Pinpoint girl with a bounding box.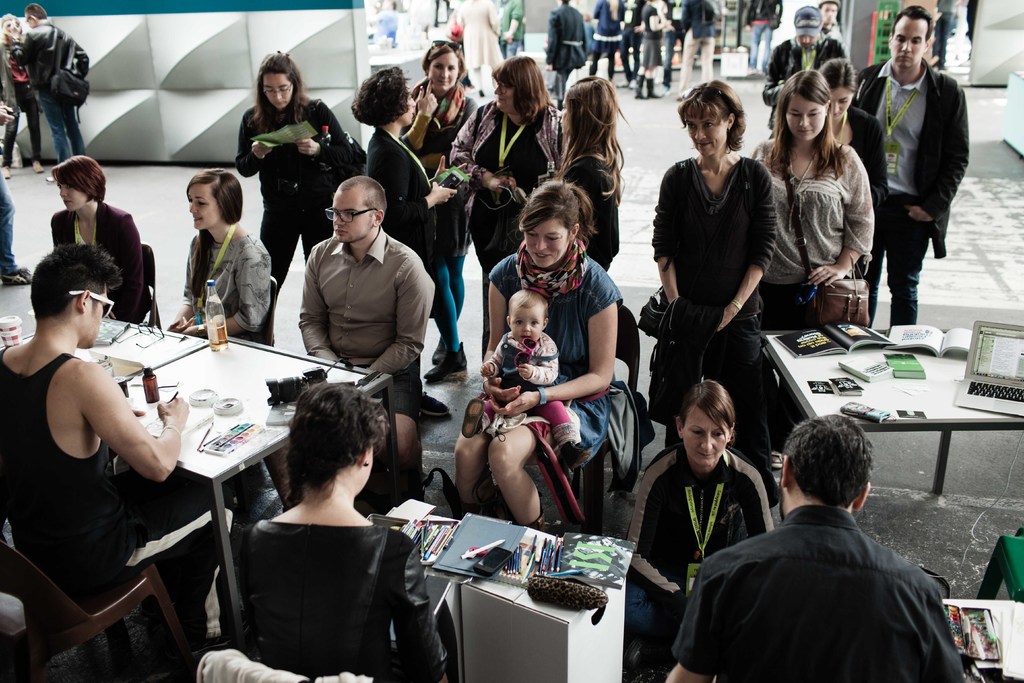
region(750, 72, 875, 466).
